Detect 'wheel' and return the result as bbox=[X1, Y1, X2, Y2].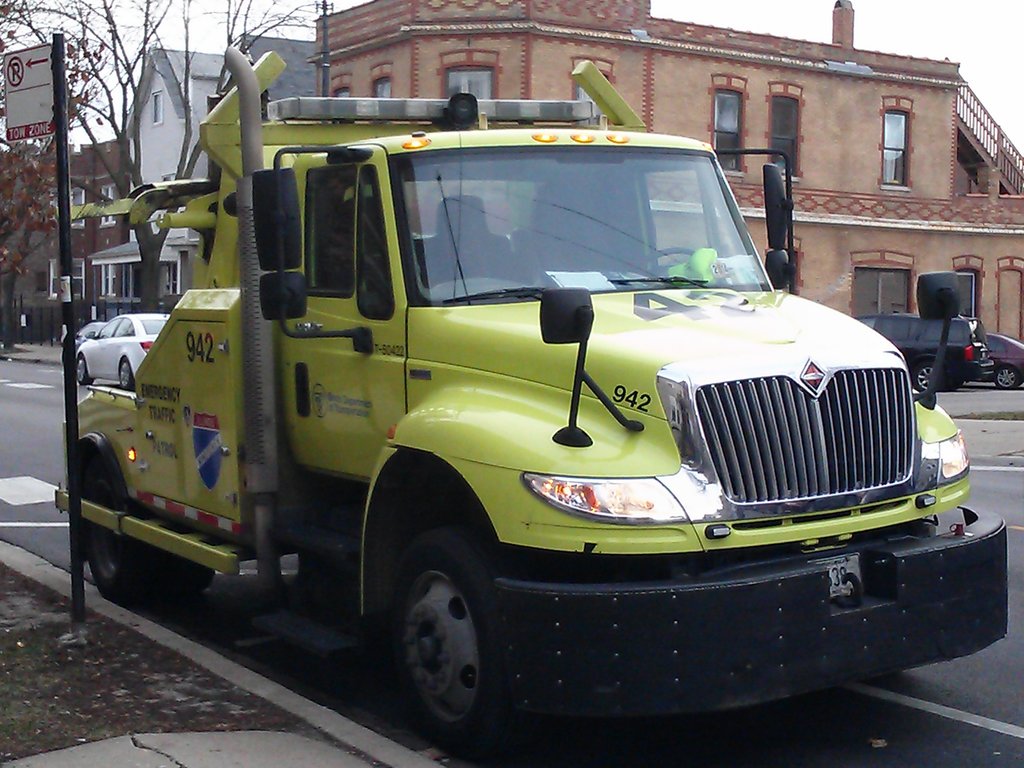
bbox=[82, 442, 207, 597].
